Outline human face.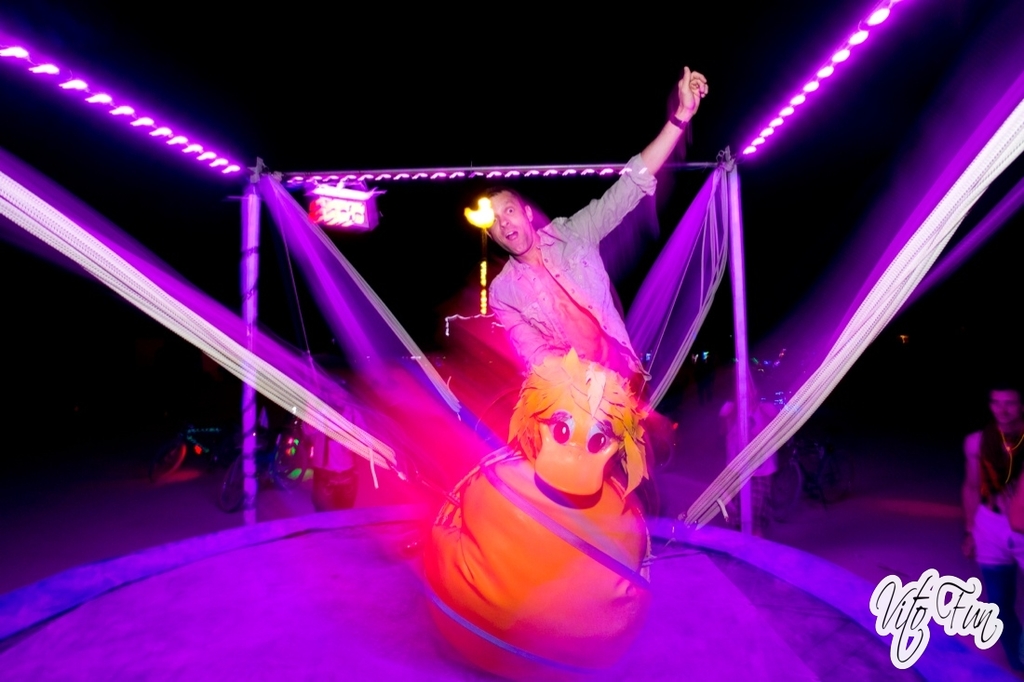
Outline: [left=992, top=386, right=1020, bottom=423].
